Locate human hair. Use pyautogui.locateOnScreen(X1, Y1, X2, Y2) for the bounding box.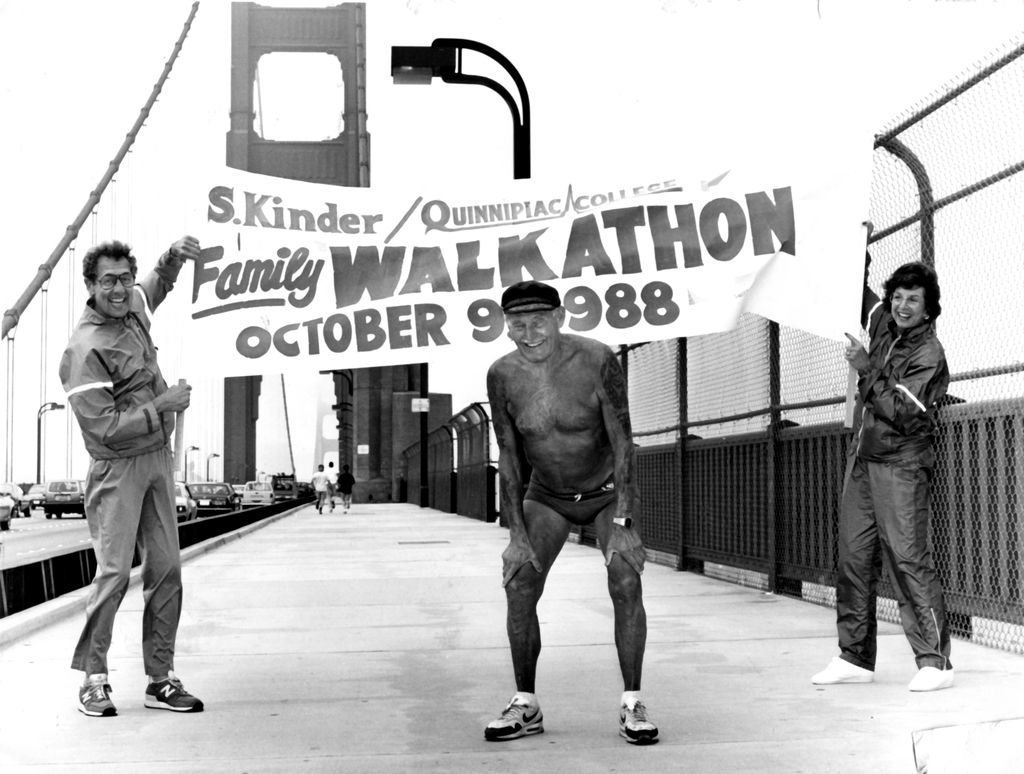
pyautogui.locateOnScreen(318, 461, 325, 472).
